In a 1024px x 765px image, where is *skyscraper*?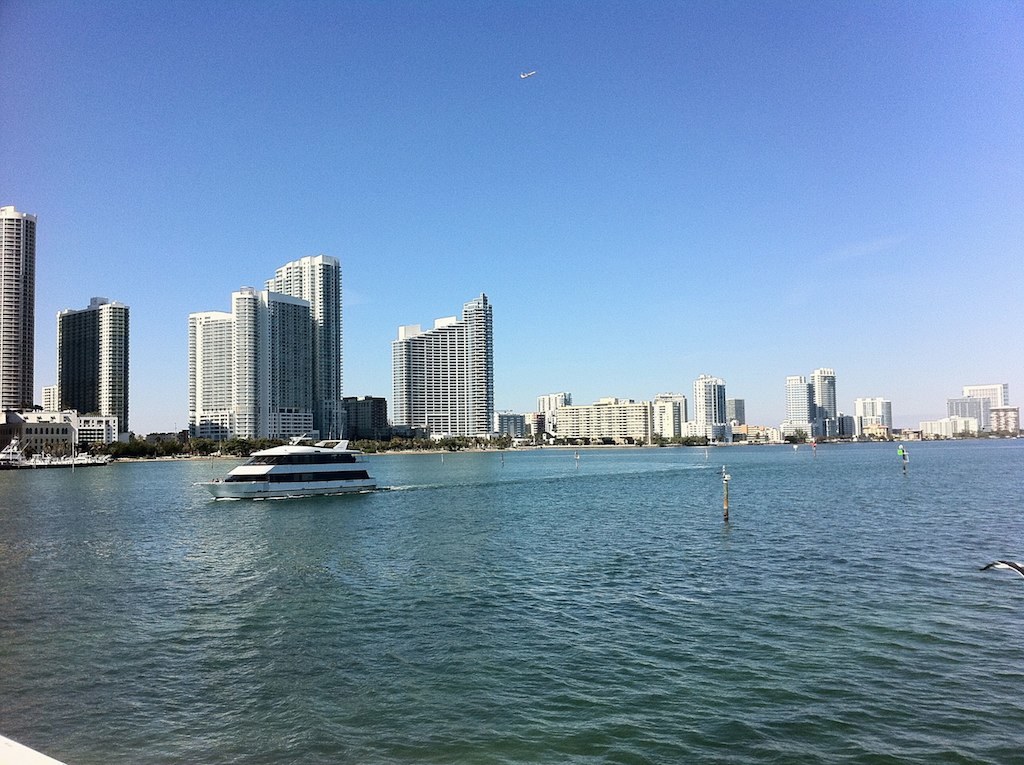
<region>187, 316, 230, 435</region>.
